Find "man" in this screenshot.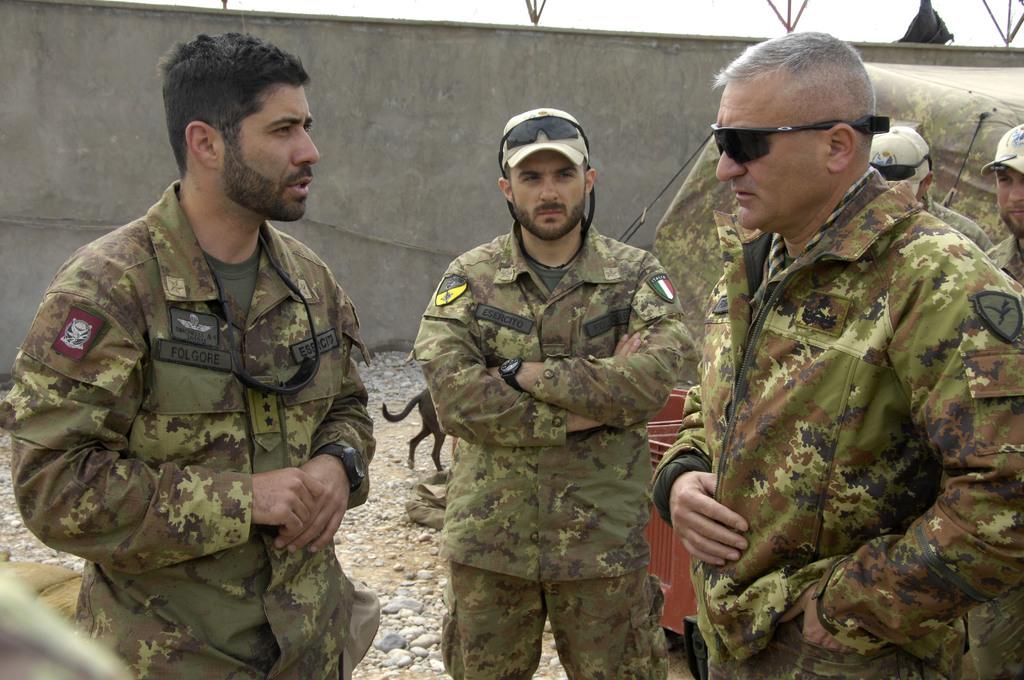
The bounding box for "man" is [3, 30, 378, 668].
